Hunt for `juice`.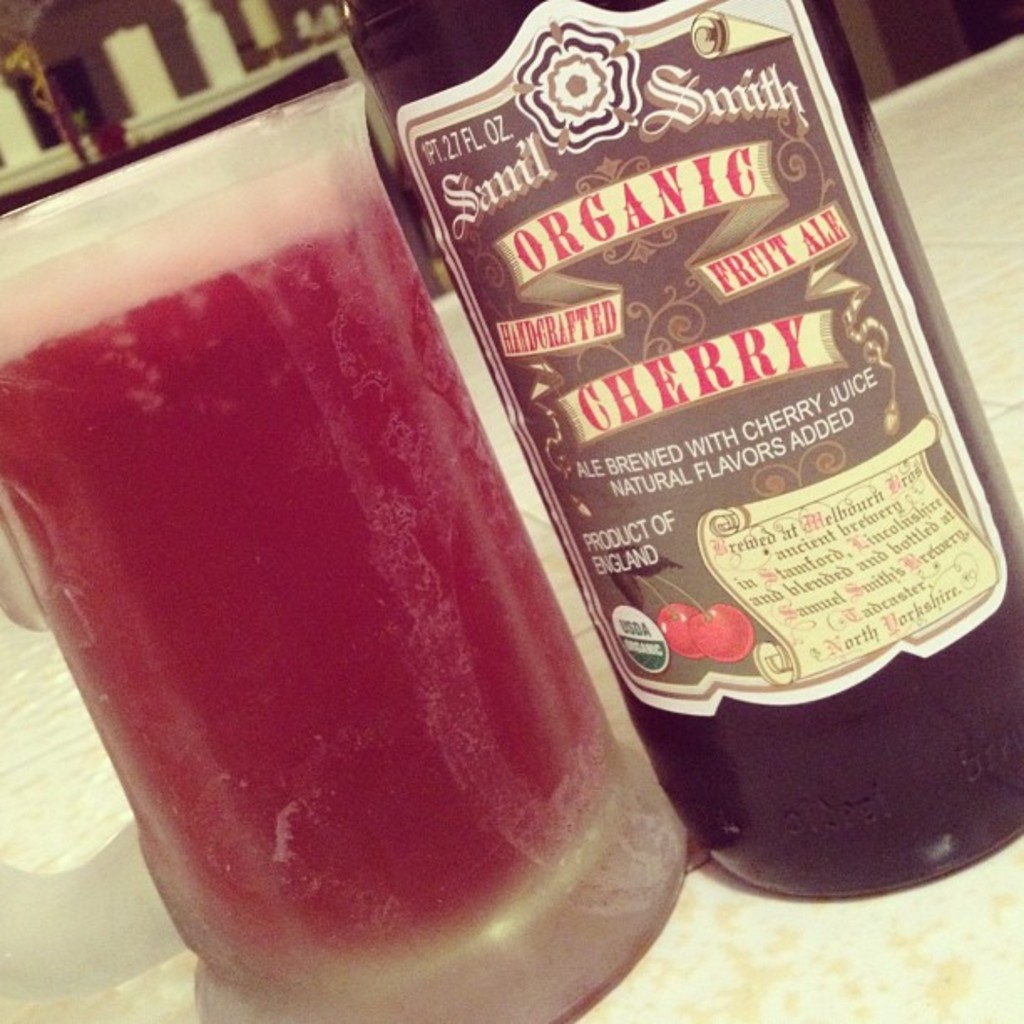
Hunted down at <bbox>346, 0, 1022, 875</bbox>.
